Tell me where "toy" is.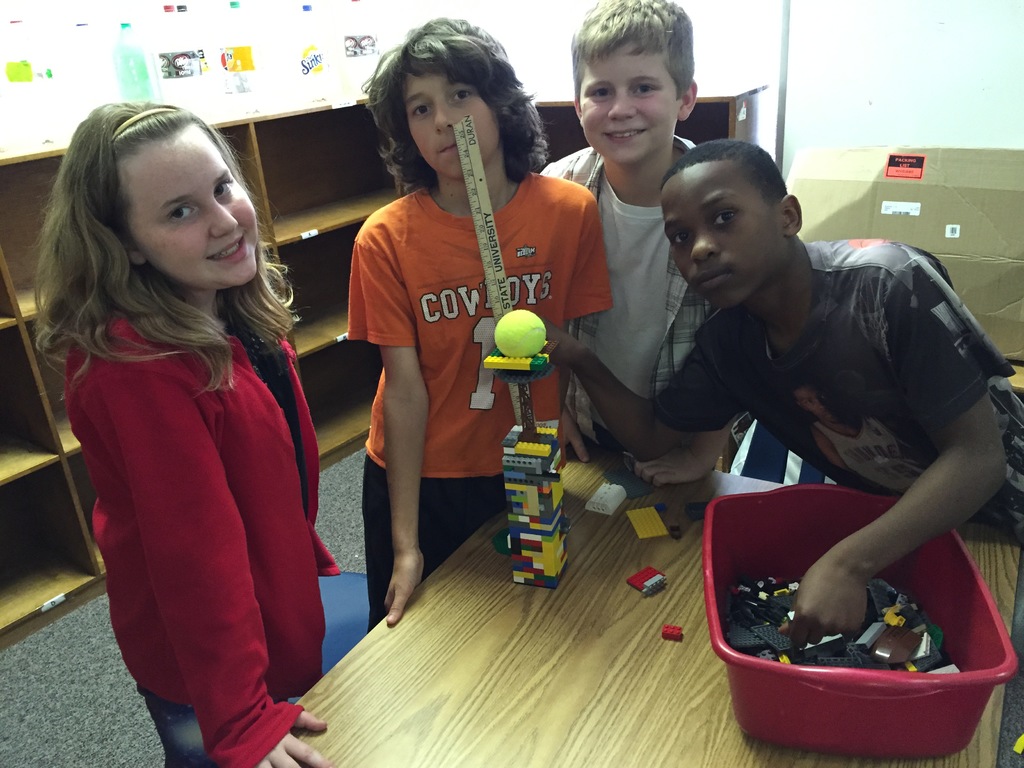
"toy" is at x1=588 y1=484 x2=629 y2=518.
